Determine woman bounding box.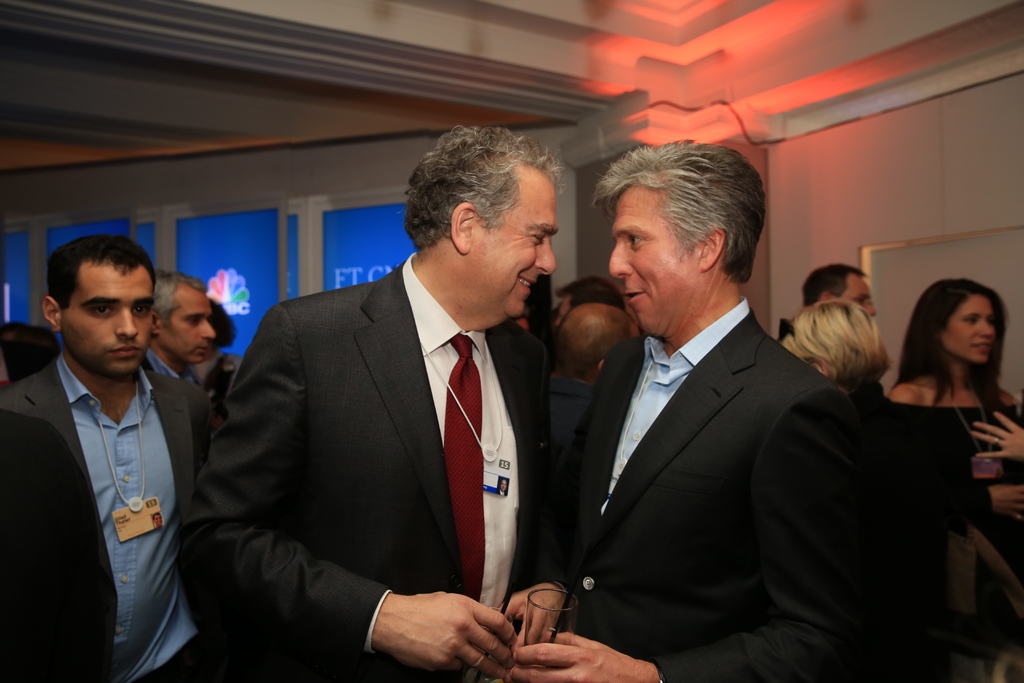
Determined: x1=861 y1=252 x2=1015 y2=639.
